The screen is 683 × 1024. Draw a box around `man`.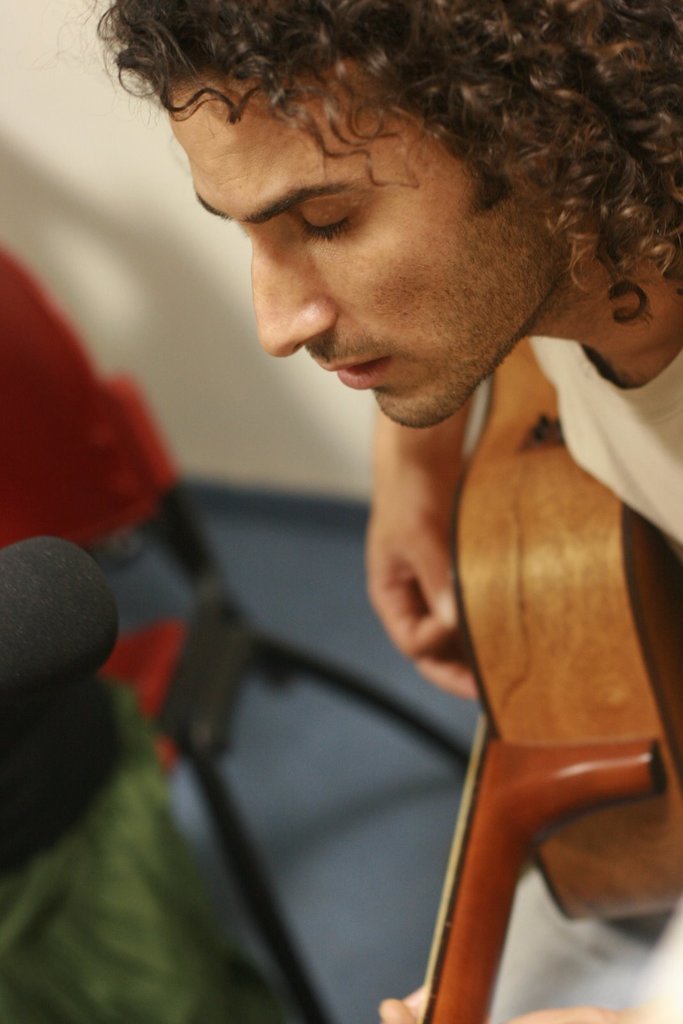
[69,36,682,954].
